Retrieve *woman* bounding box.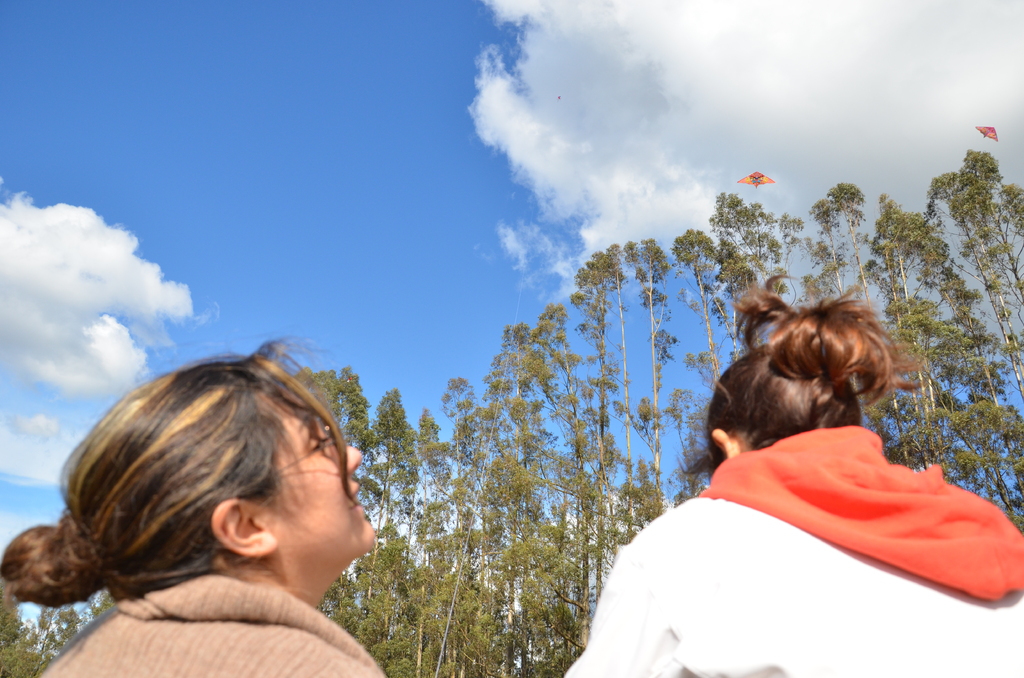
Bounding box: bbox=(562, 271, 1023, 677).
